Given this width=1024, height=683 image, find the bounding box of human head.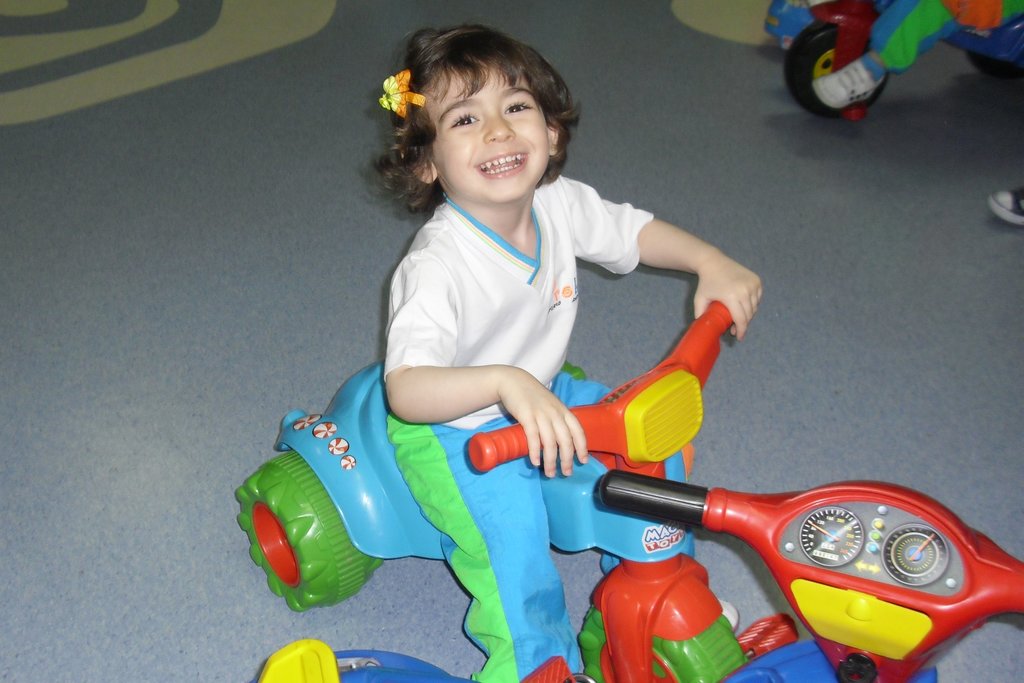
bbox(399, 26, 586, 205).
